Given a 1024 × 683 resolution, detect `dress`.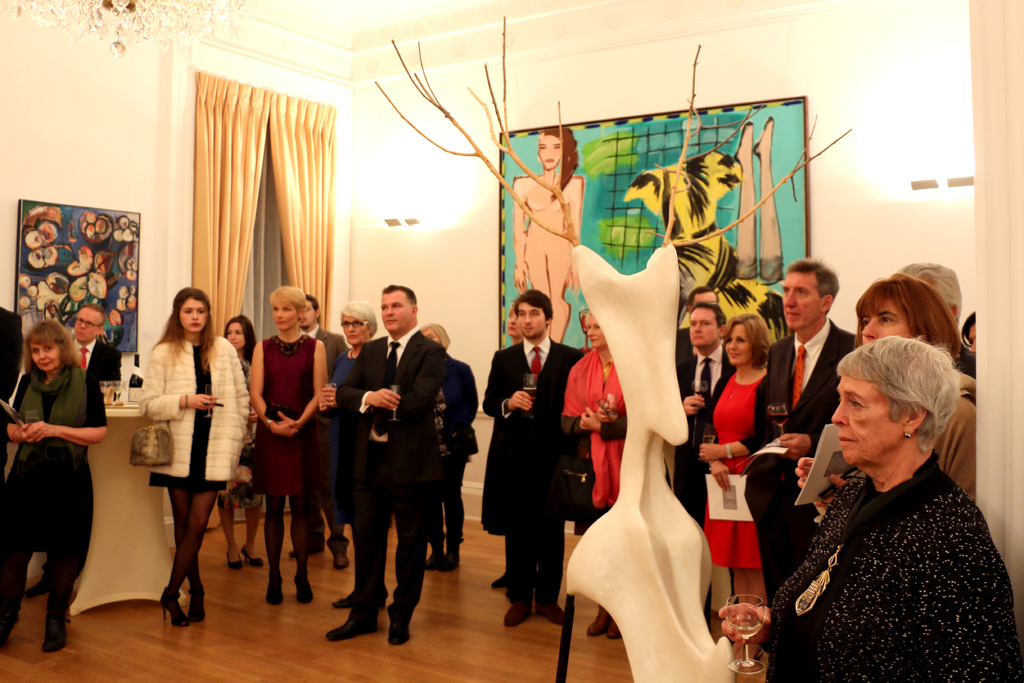
149, 346, 224, 493.
